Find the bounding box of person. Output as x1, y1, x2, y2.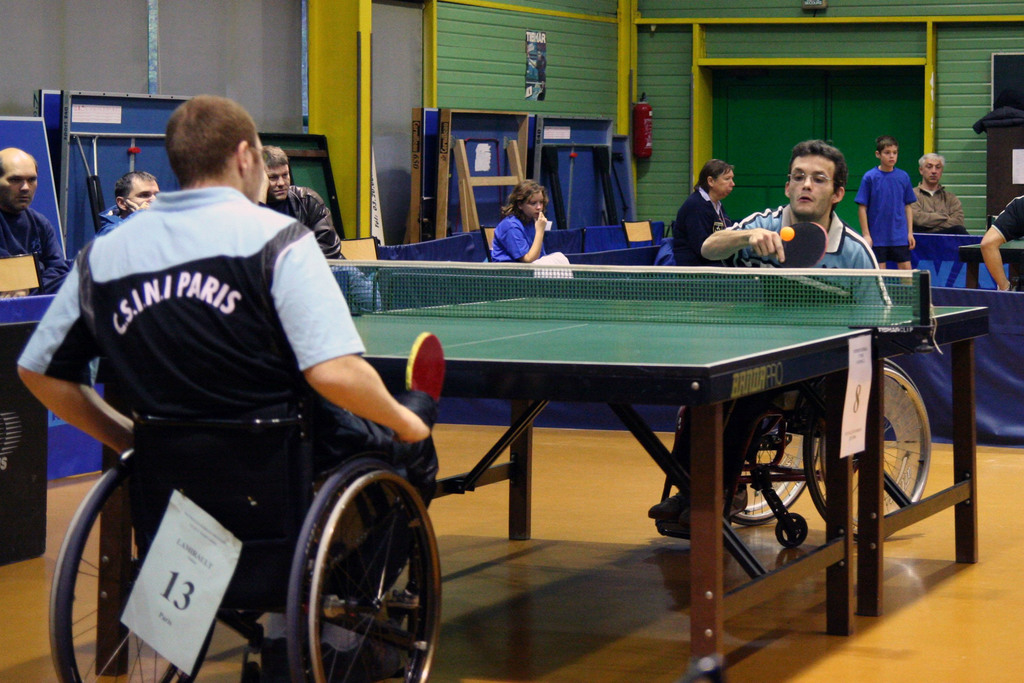
678, 163, 757, 253.
